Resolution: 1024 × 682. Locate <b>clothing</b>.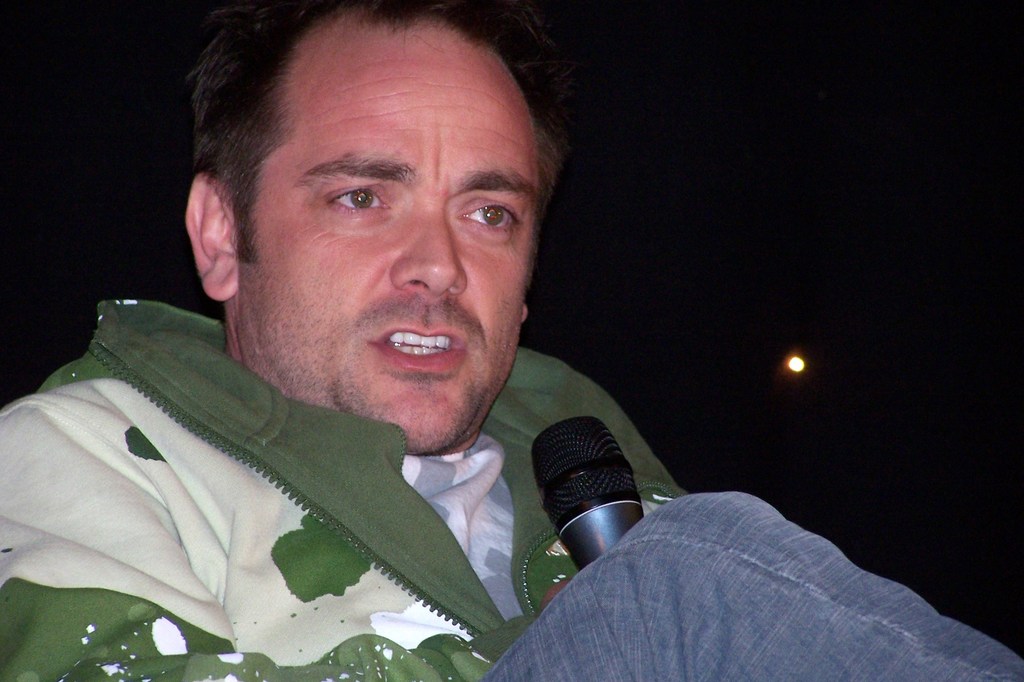
x1=0 y1=296 x2=1016 y2=681.
